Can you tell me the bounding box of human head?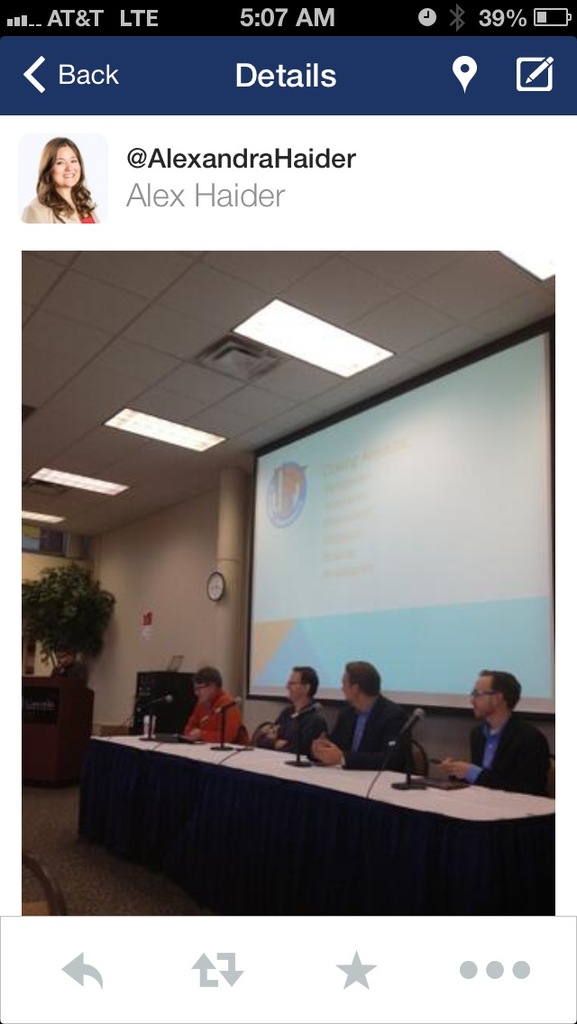
(left=341, top=657, right=385, bottom=709).
